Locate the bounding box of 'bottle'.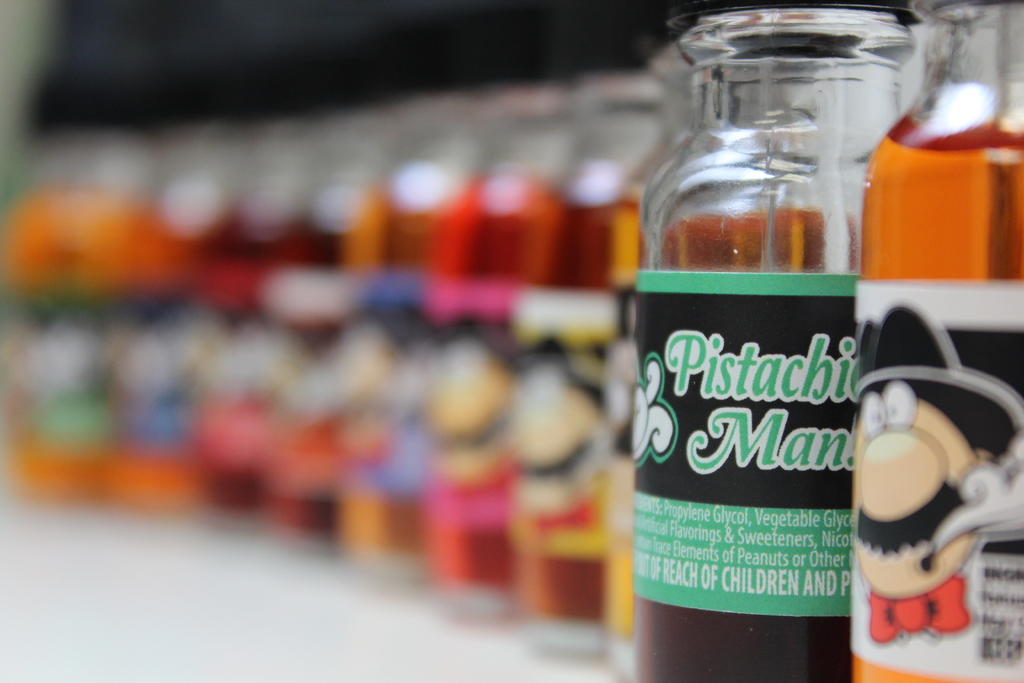
Bounding box: 367 101 508 574.
